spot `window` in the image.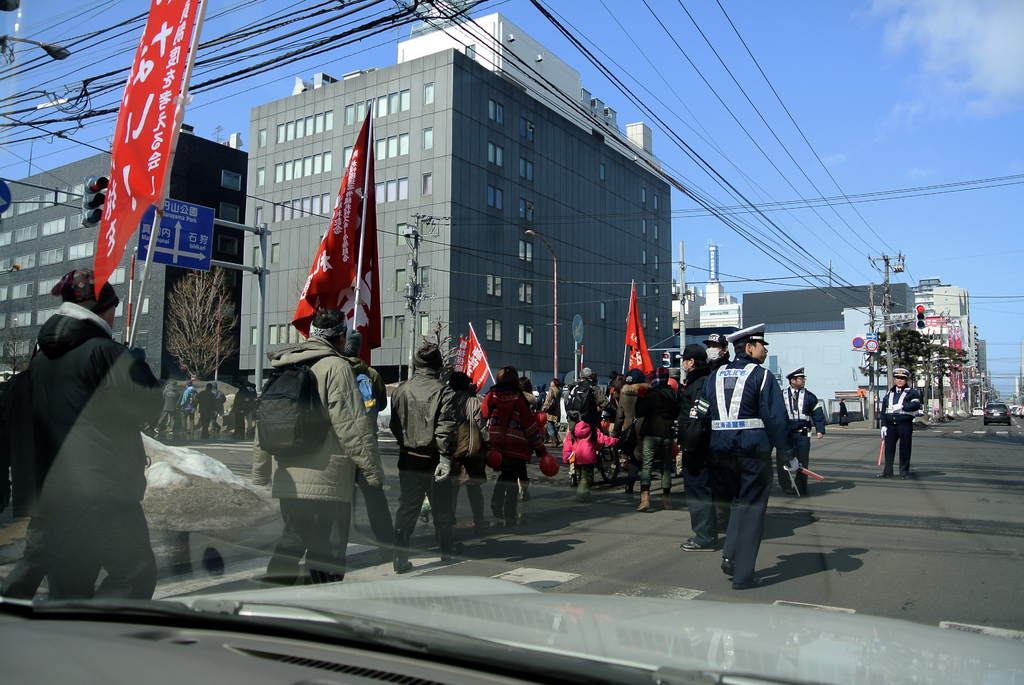
`window` found at pyautogui.locateOnScreen(355, 99, 364, 124).
